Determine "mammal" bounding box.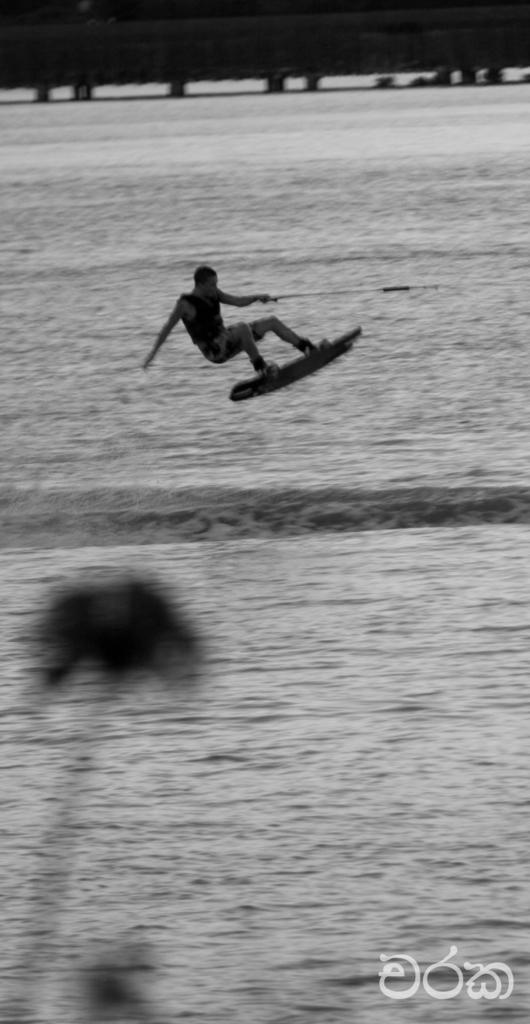
Determined: region(132, 258, 338, 372).
